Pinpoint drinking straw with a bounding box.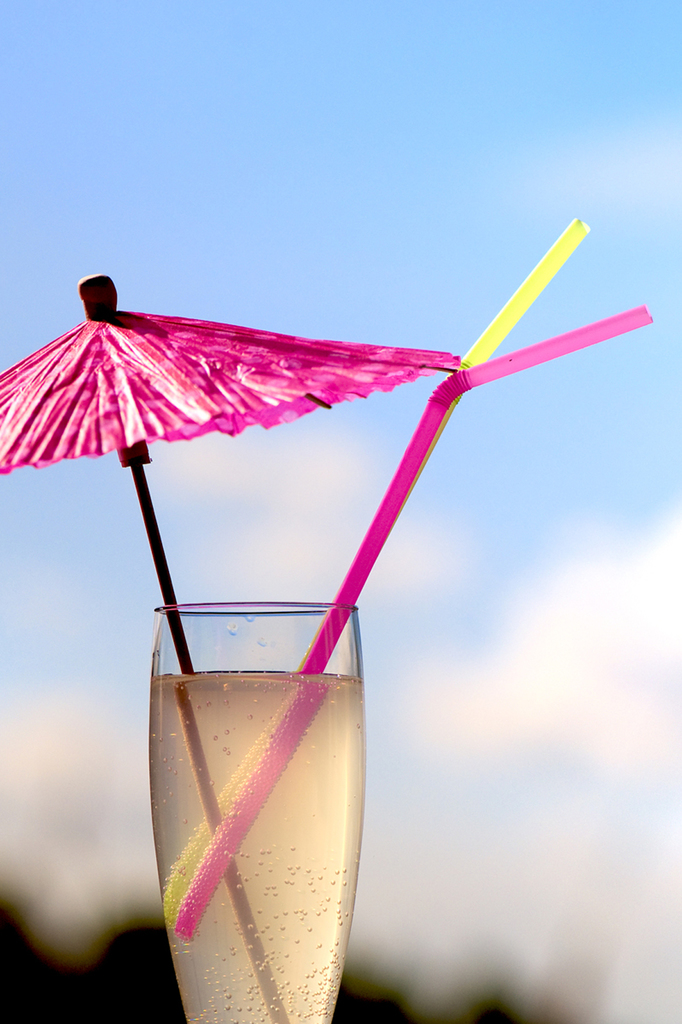
[left=156, top=214, right=590, bottom=925].
